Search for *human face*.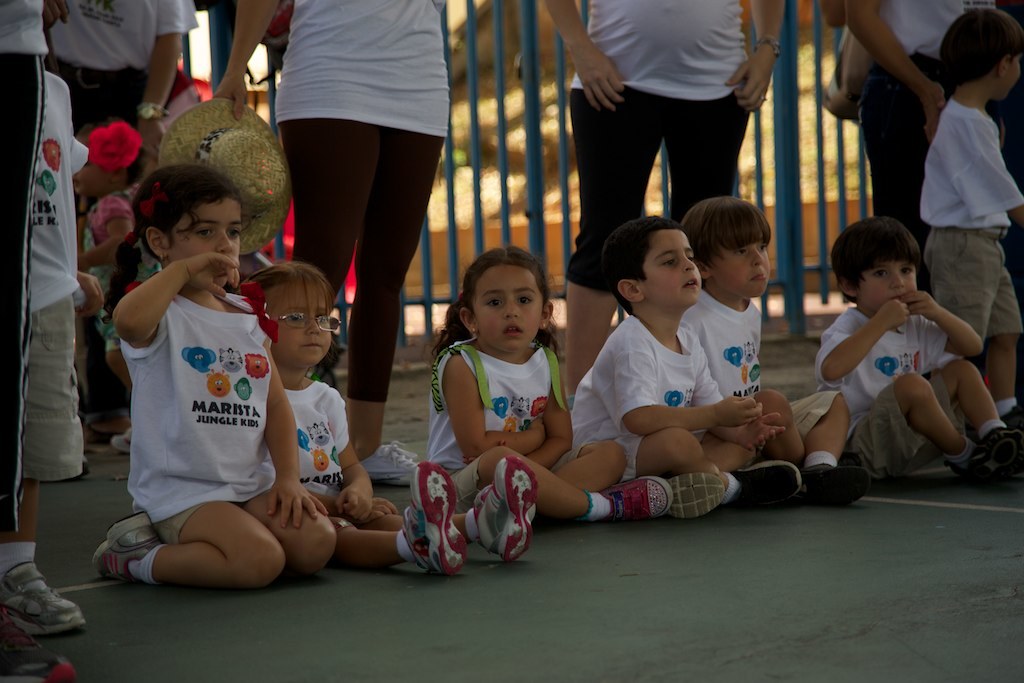
Found at crop(169, 199, 242, 284).
